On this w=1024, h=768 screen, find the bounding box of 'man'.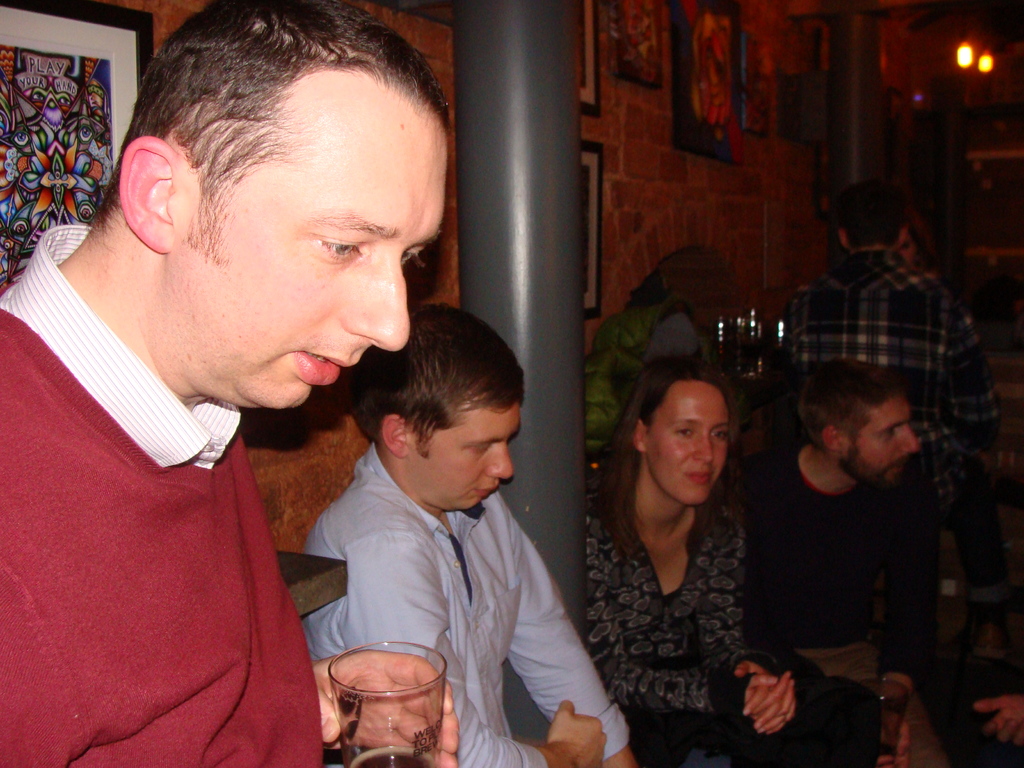
Bounding box: box=[0, 0, 445, 767].
